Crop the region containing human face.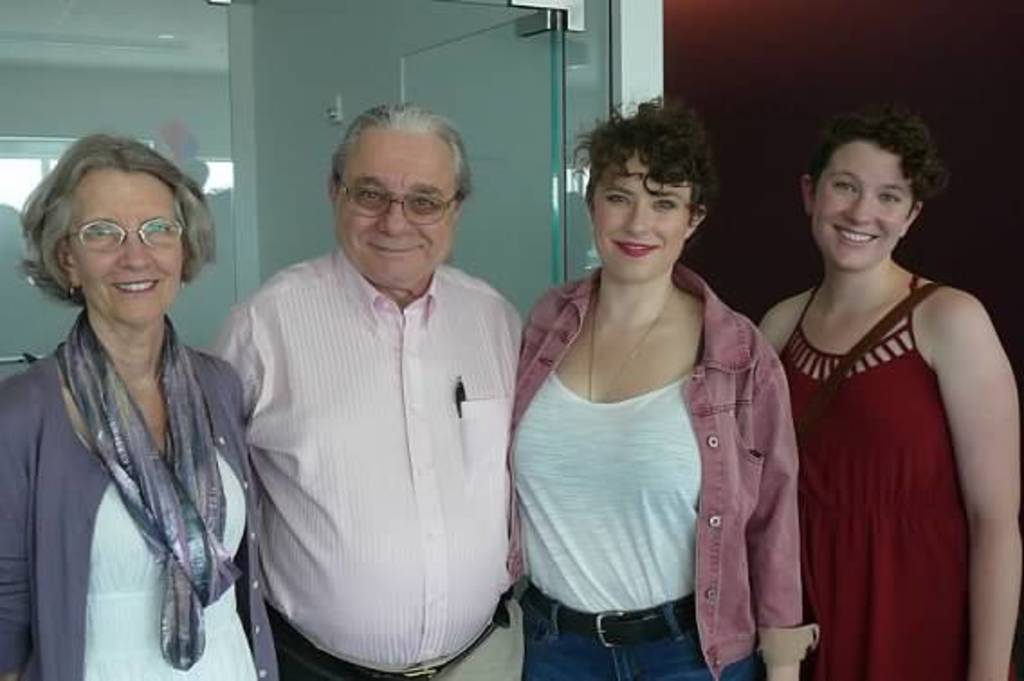
Crop region: (left=335, top=139, right=454, bottom=281).
